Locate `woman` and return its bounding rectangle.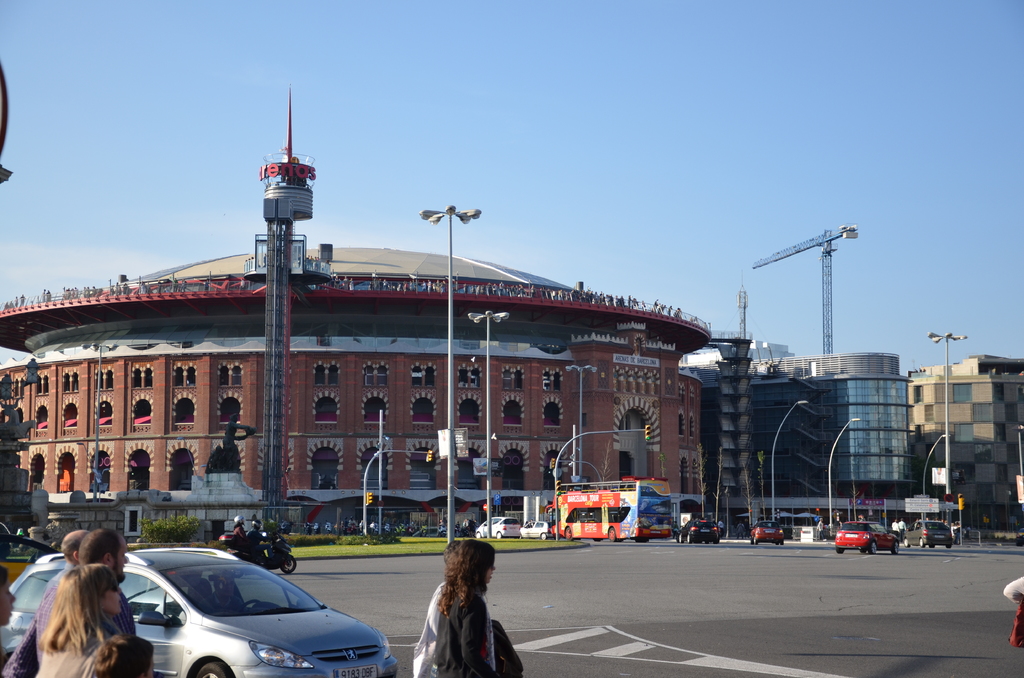
x1=33, y1=557, x2=125, y2=677.
